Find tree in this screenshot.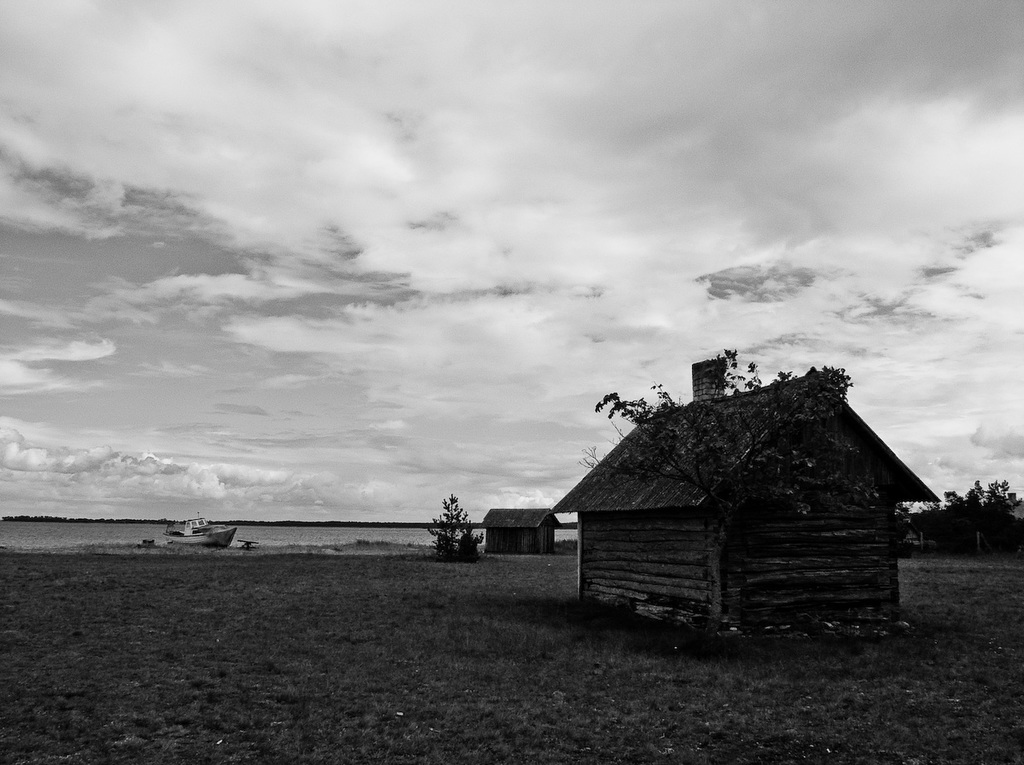
The bounding box for tree is (417, 488, 498, 572).
